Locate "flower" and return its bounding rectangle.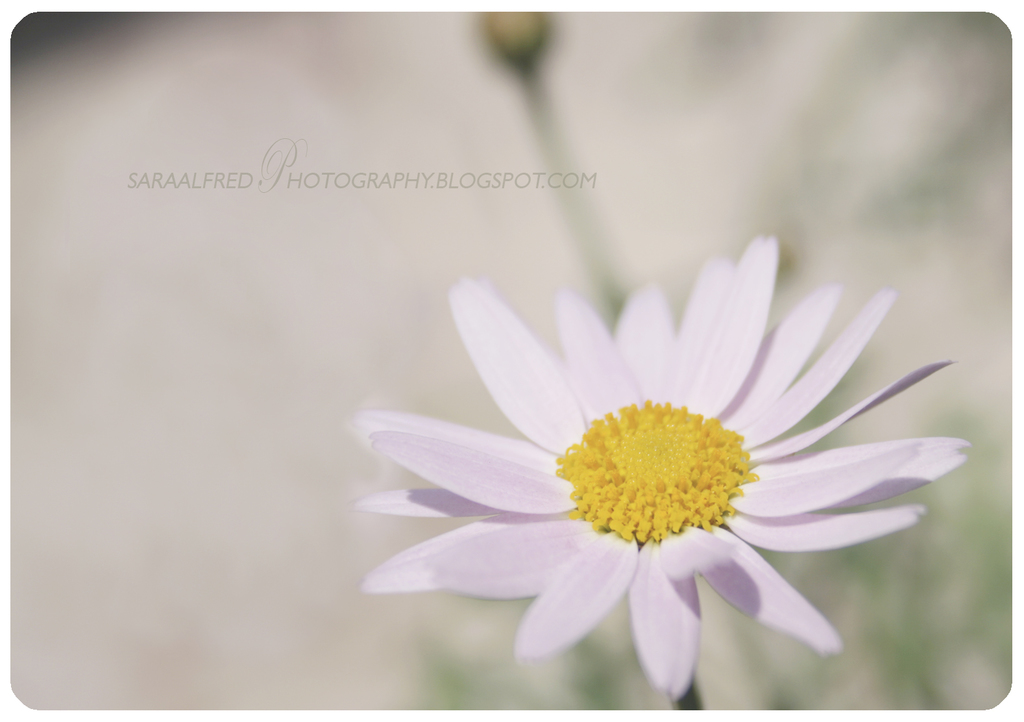
353, 258, 960, 699.
